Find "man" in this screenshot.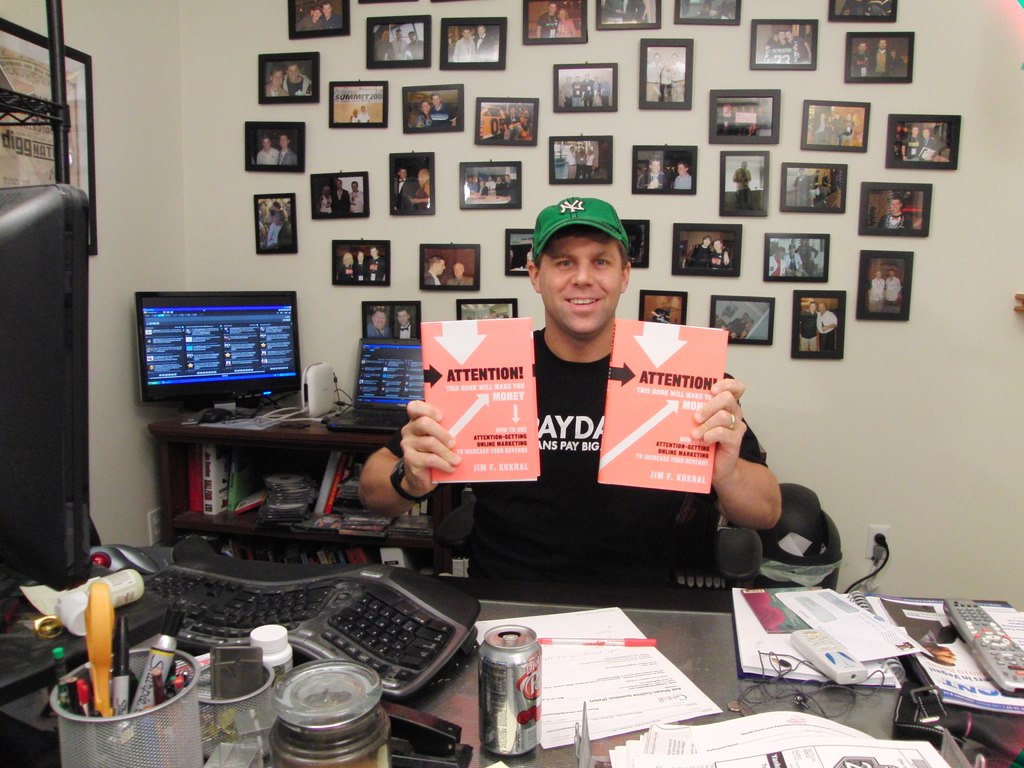
The bounding box for "man" is bbox=[915, 126, 941, 155].
